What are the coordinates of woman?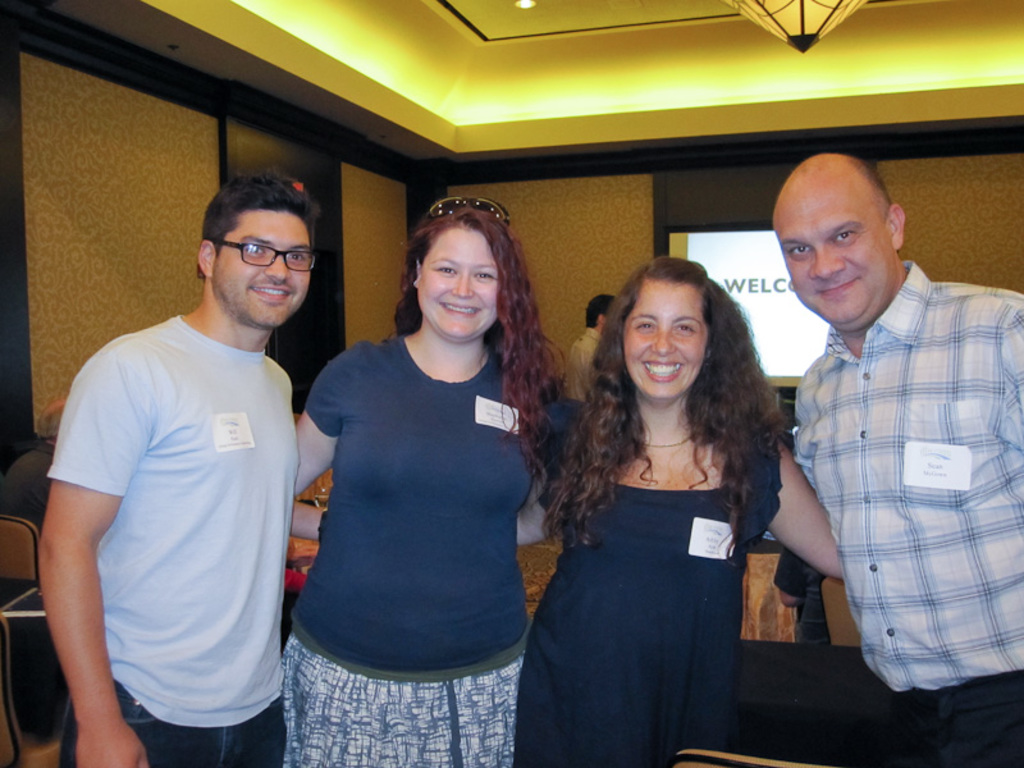
bbox=(541, 293, 791, 723).
